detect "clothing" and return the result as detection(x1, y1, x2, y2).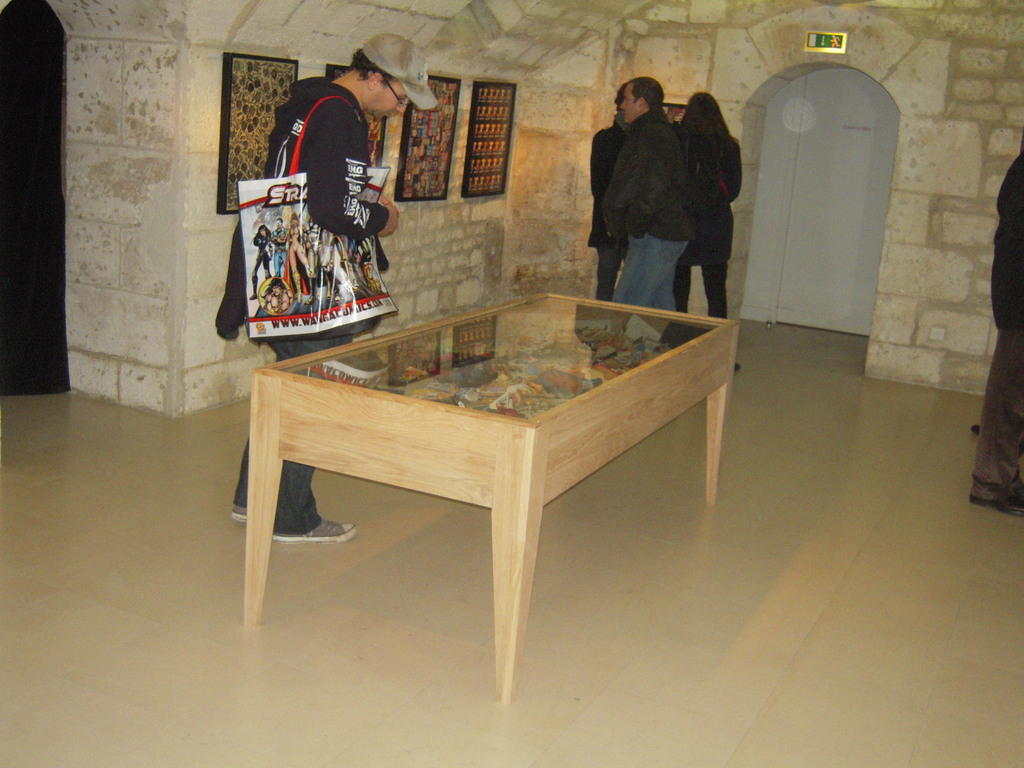
detection(211, 77, 387, 532).
